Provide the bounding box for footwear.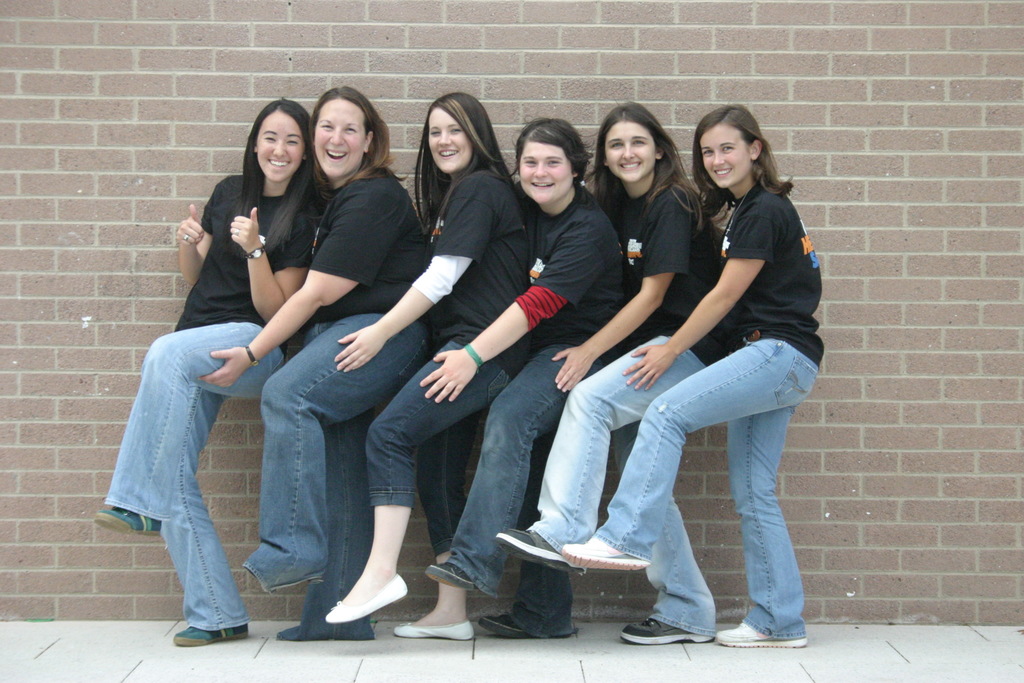
left=715, top=625, right=803, bottom=652.
